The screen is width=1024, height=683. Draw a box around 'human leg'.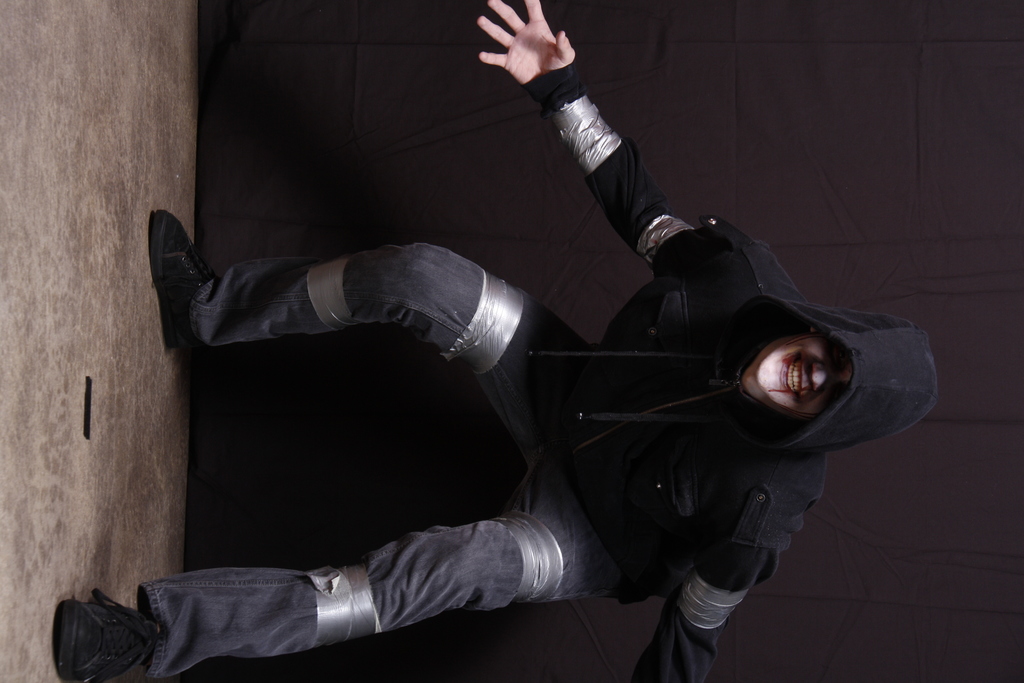
54,469,642,679.
